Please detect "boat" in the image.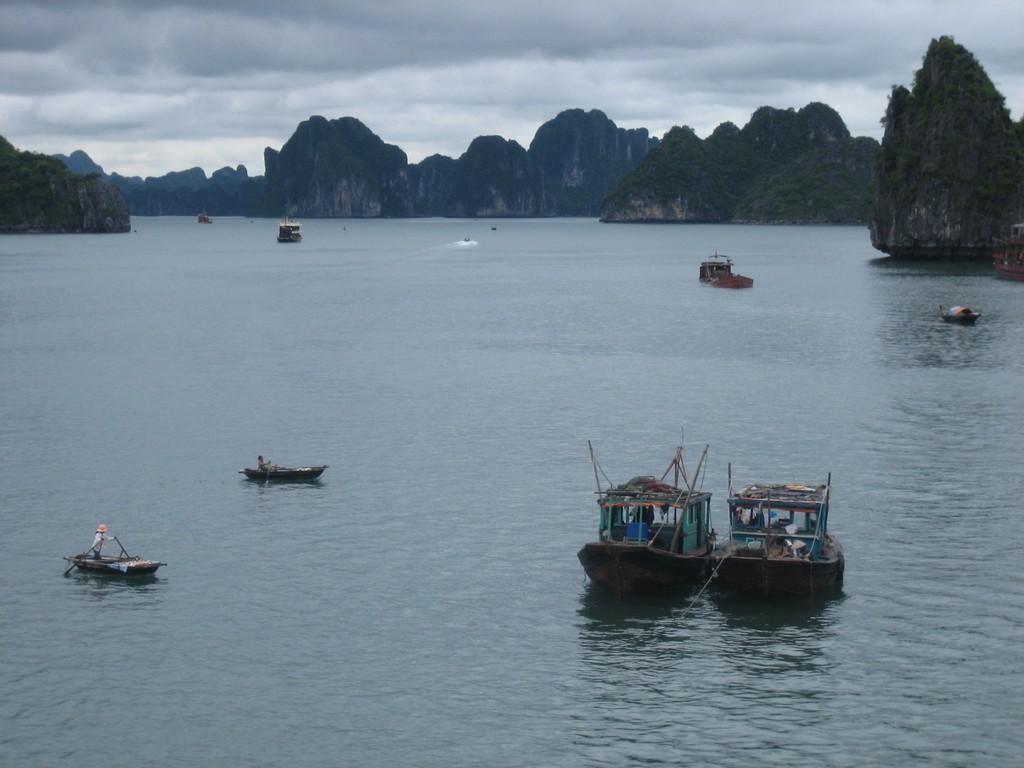
56, 529, 159, 594.
